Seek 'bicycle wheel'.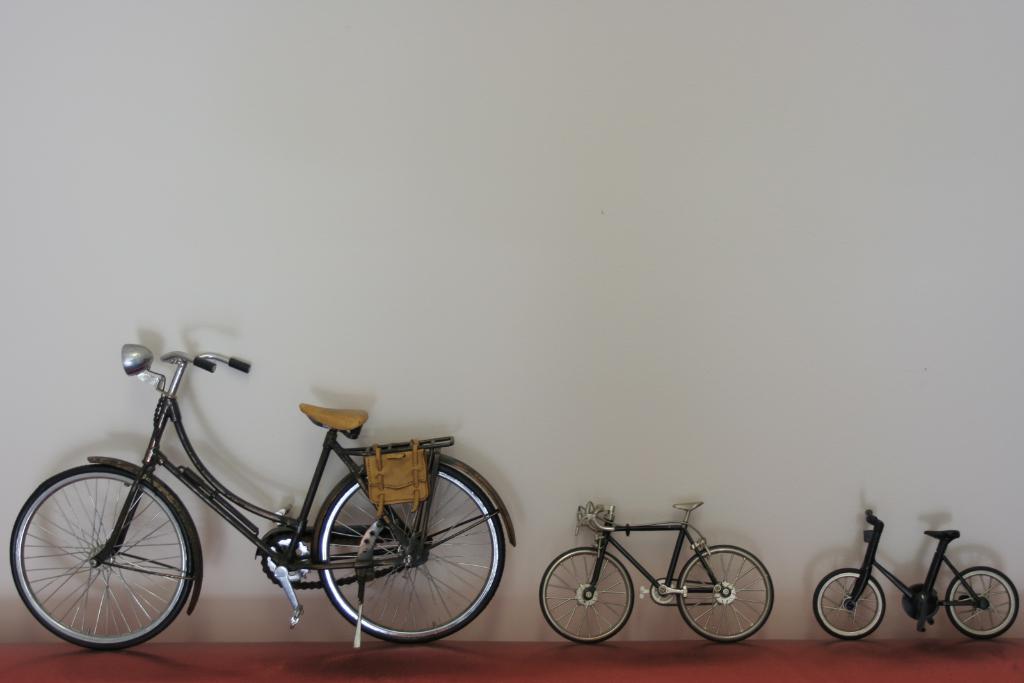
(945, 566, 1019, 638).
